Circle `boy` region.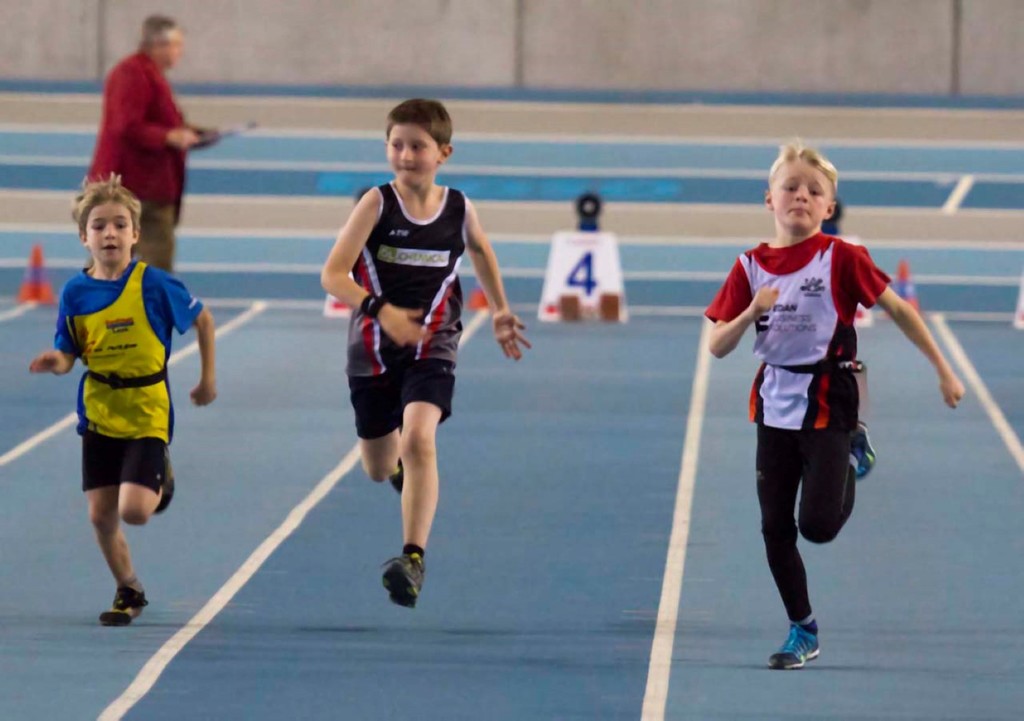
Region: select_region(701, 135, 968, 672).
